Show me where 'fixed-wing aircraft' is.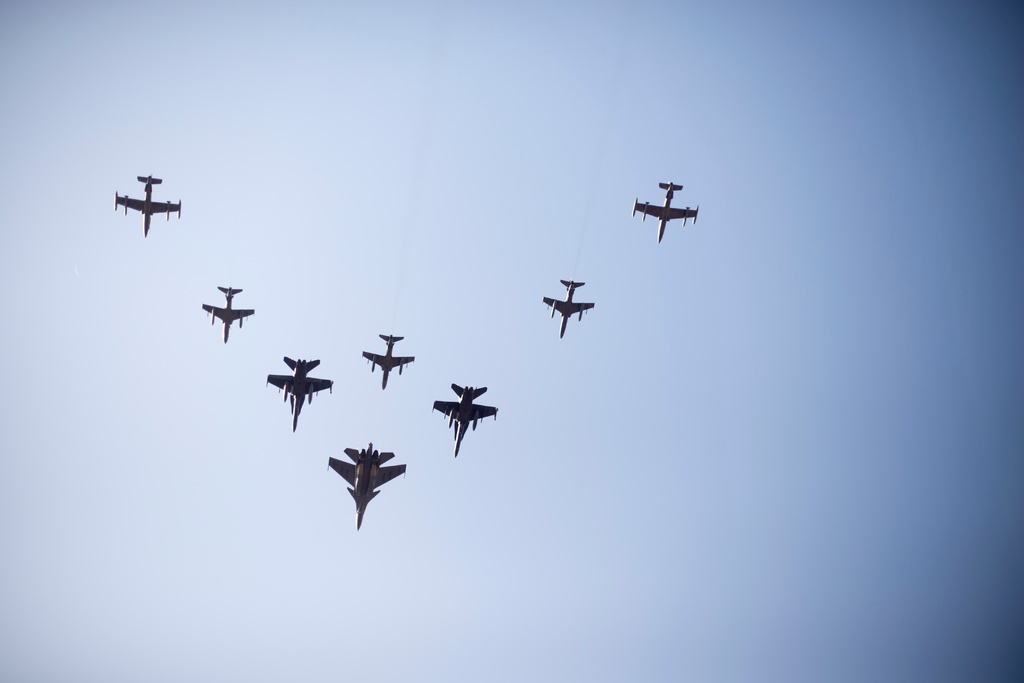
'fixed-wing aircraft' is at [left=543, top=274, right=598, bottom=339].
